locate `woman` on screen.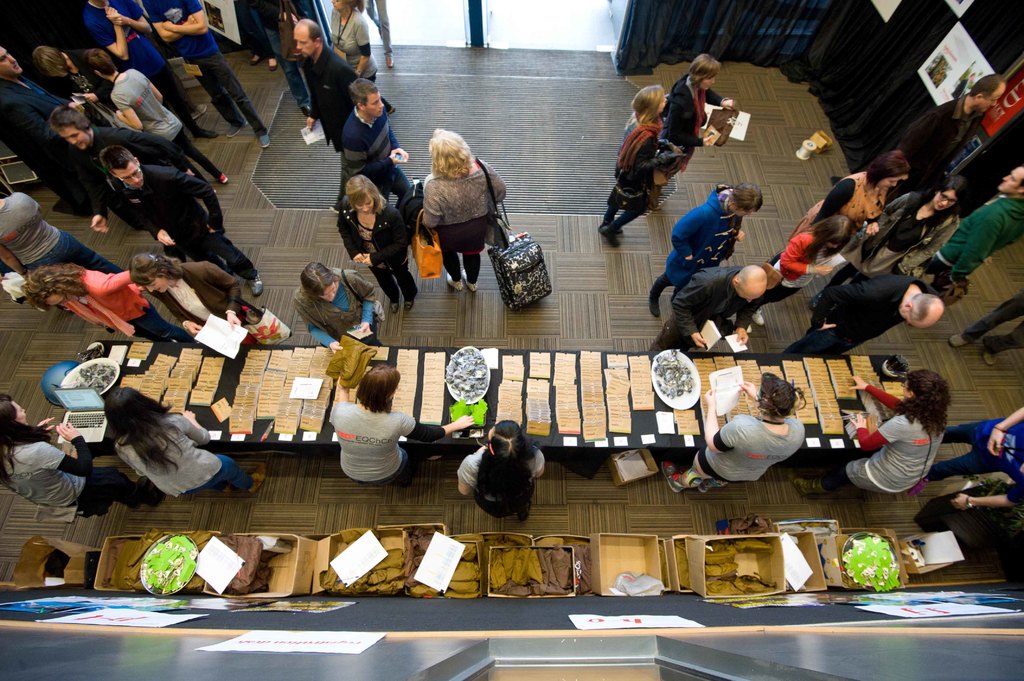
On screen at (x1=20, y1=268, x2=195, y2=345).
